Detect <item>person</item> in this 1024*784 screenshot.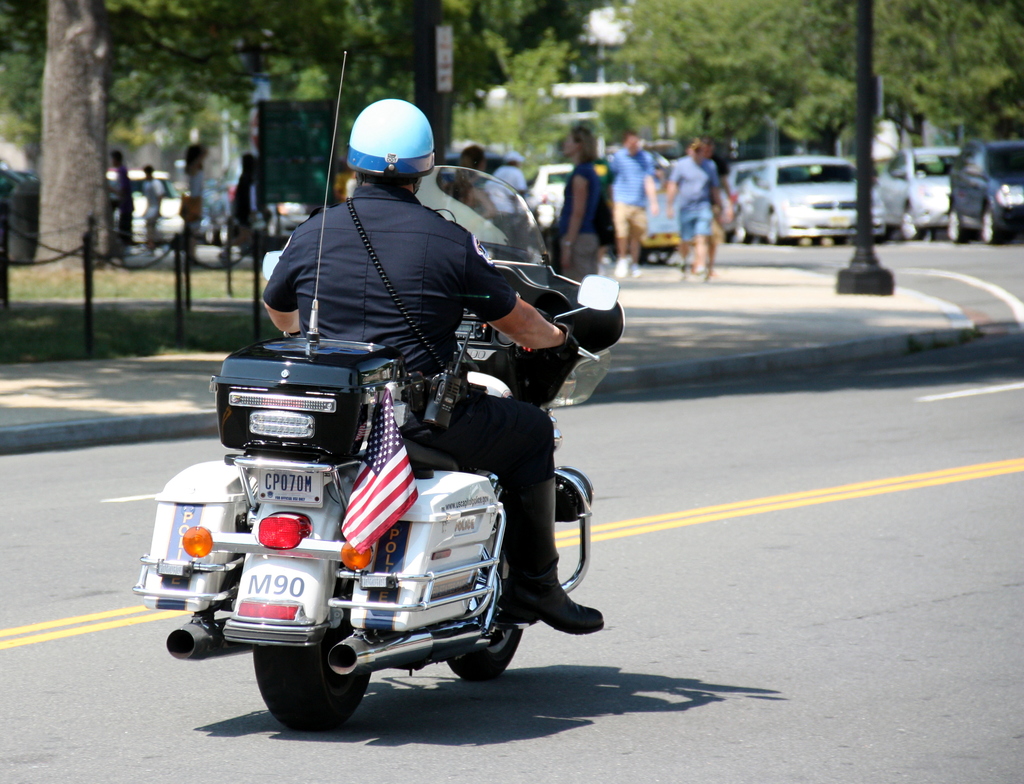
Detection: box=[109, 148, 134, 244].
